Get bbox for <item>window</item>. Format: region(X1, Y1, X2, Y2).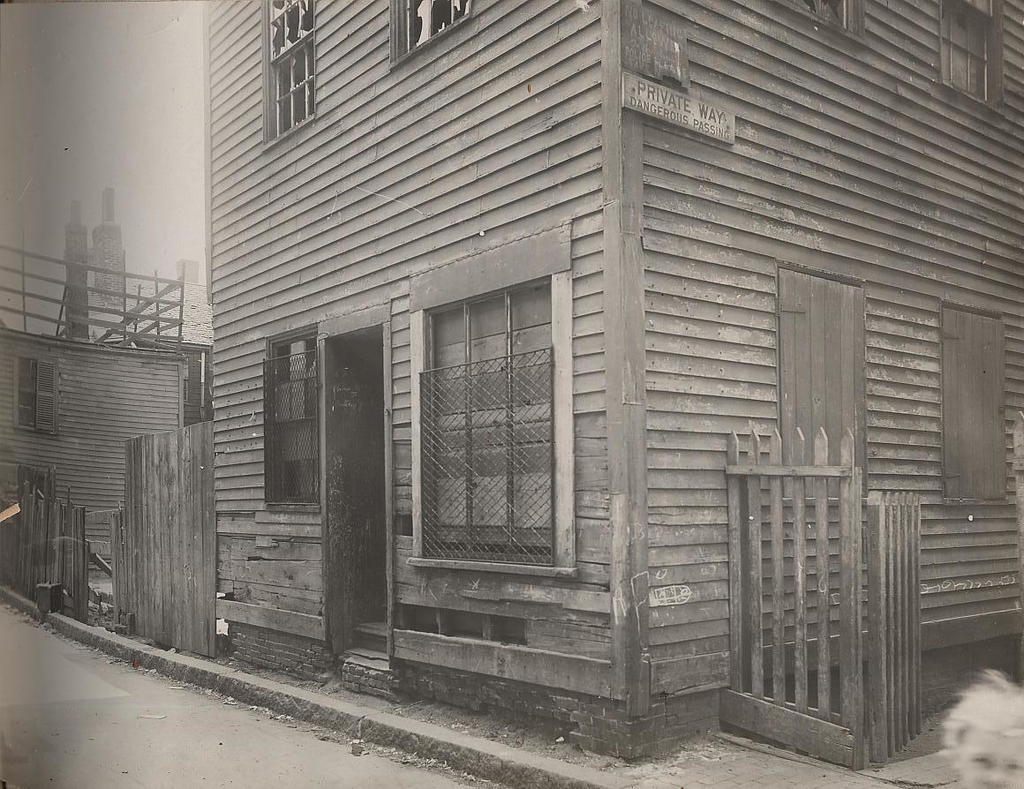
region(9, 355, 61, 435).
